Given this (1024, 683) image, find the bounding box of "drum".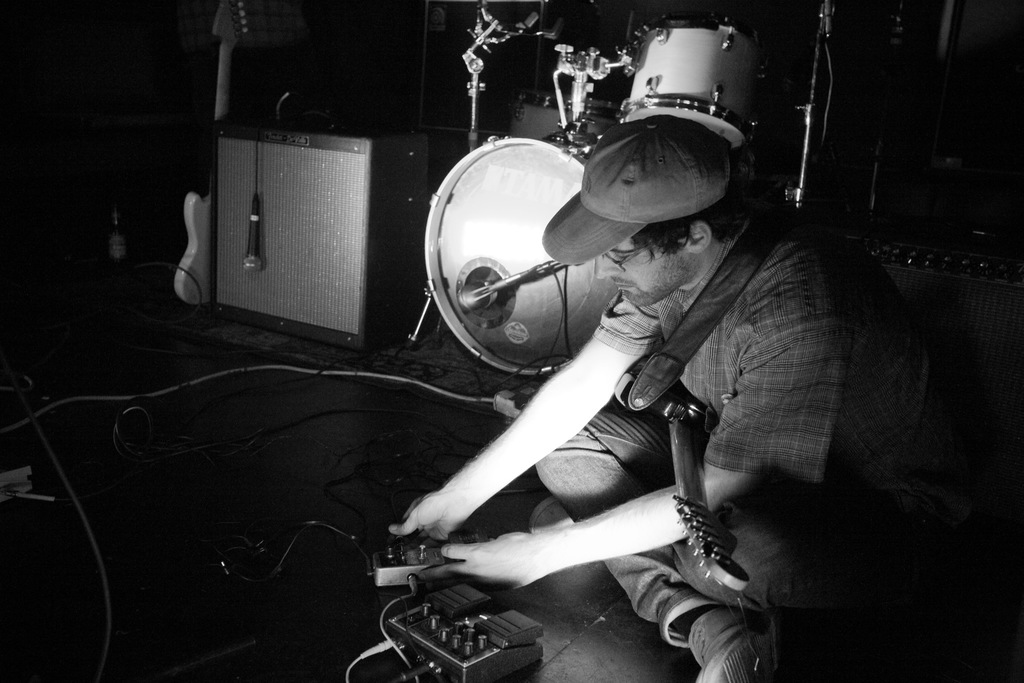
bbox(507, 84, 617, 147).
